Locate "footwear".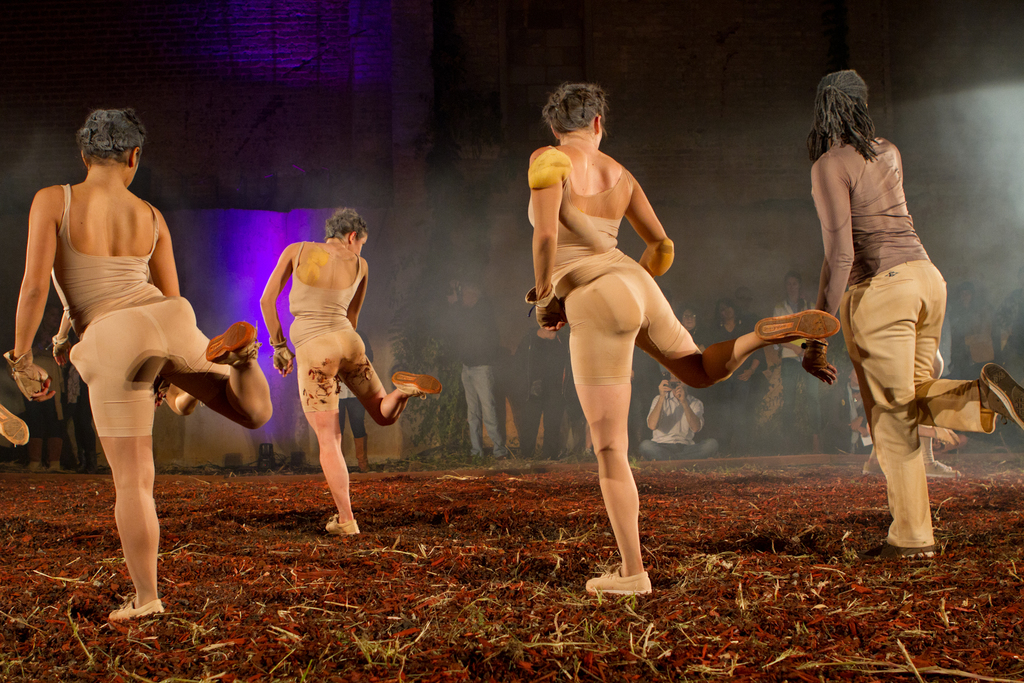
Bounding box: 394, 365, 444, 391.
